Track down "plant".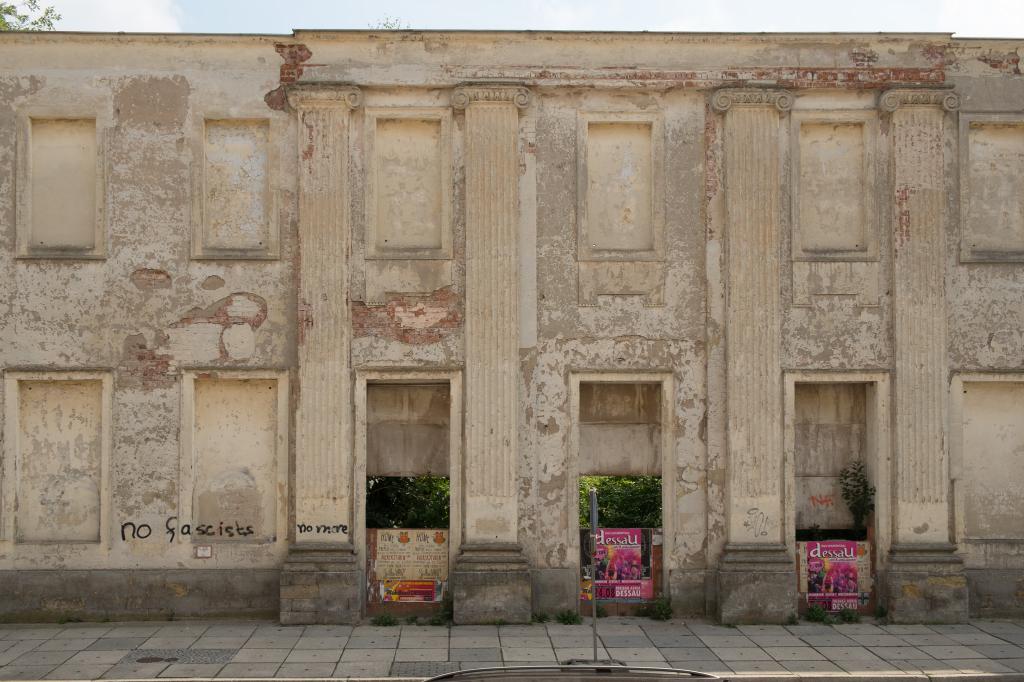
Tracked to box=[370, 611, 400, 628].
